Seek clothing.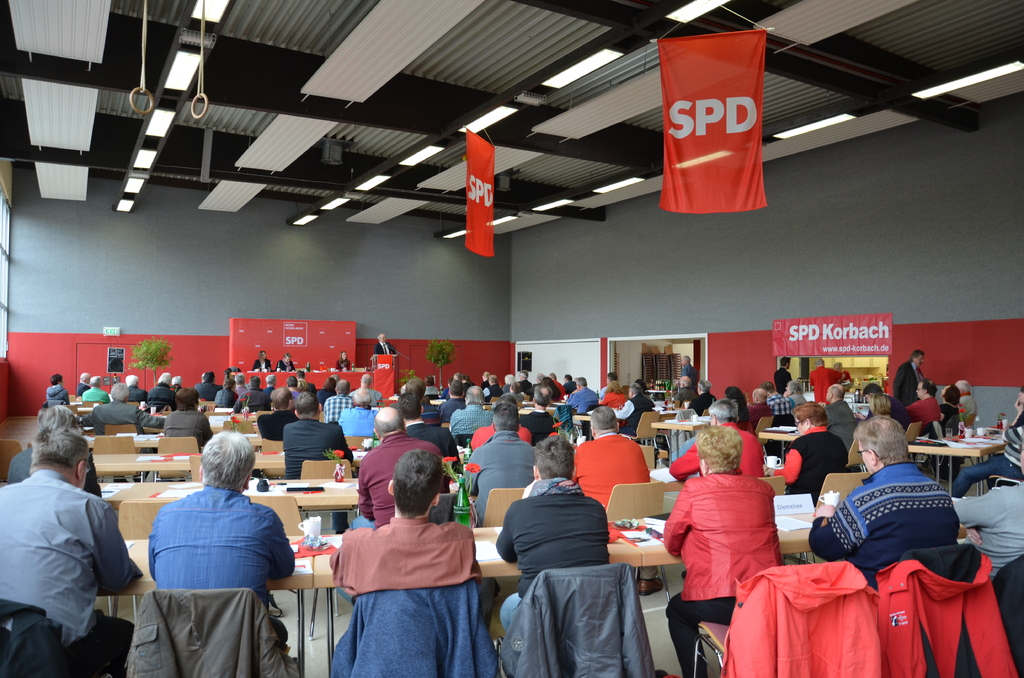
140/483/294/624.
